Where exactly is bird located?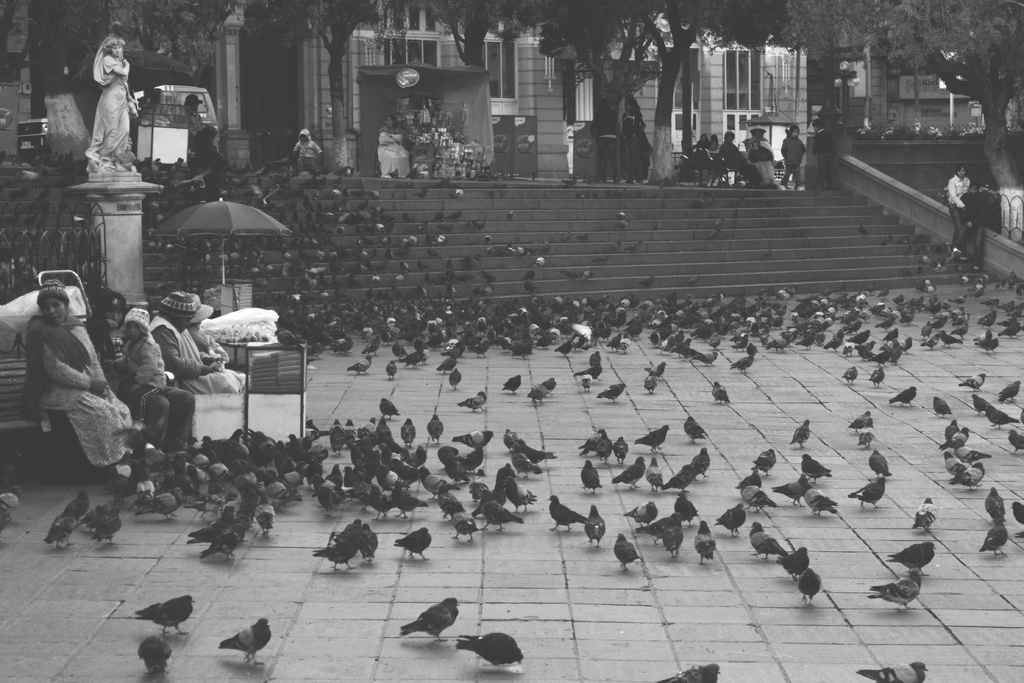
Its bounding box is <region>662, 463, 694, 493</region>.
